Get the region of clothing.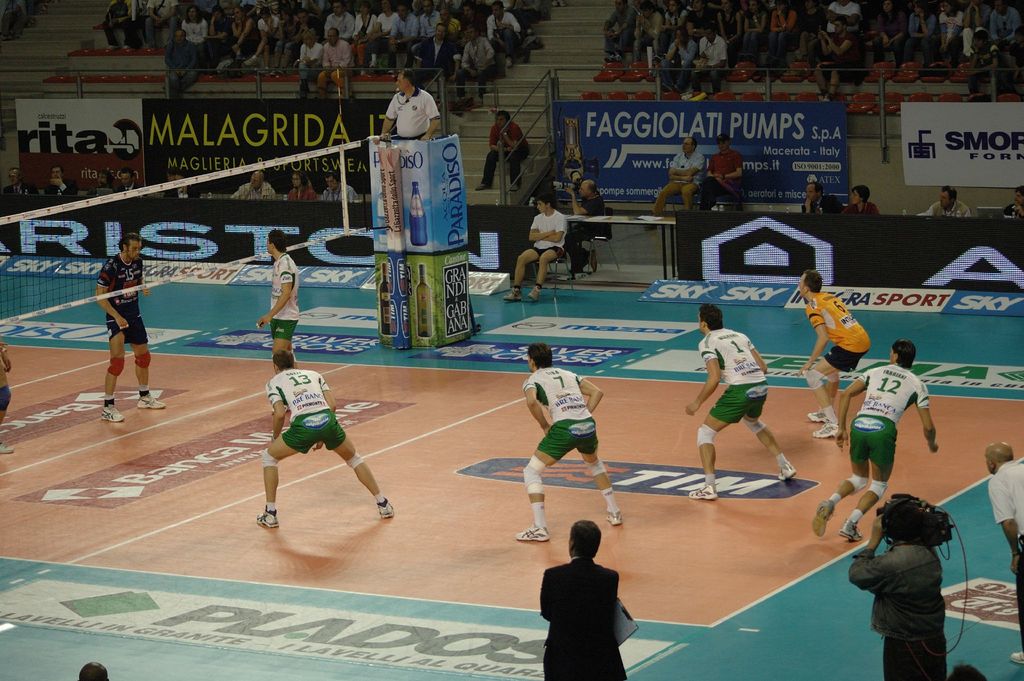
(left=563, top=188, right=611, bottom=261).
